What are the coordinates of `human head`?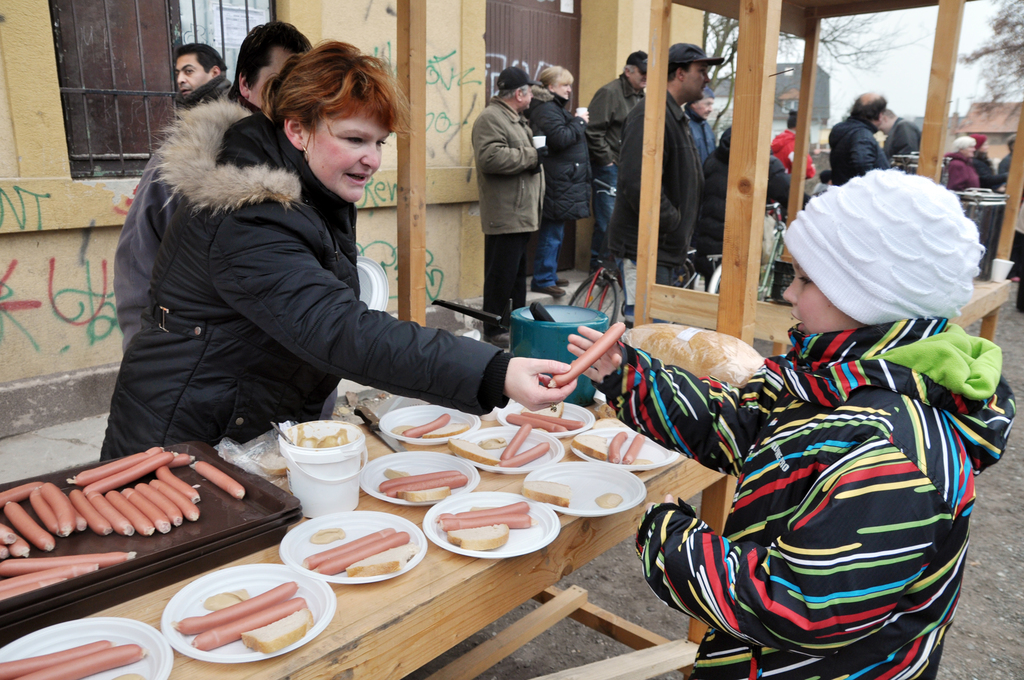
(left=680, top=95, right=716, bottom=124).
